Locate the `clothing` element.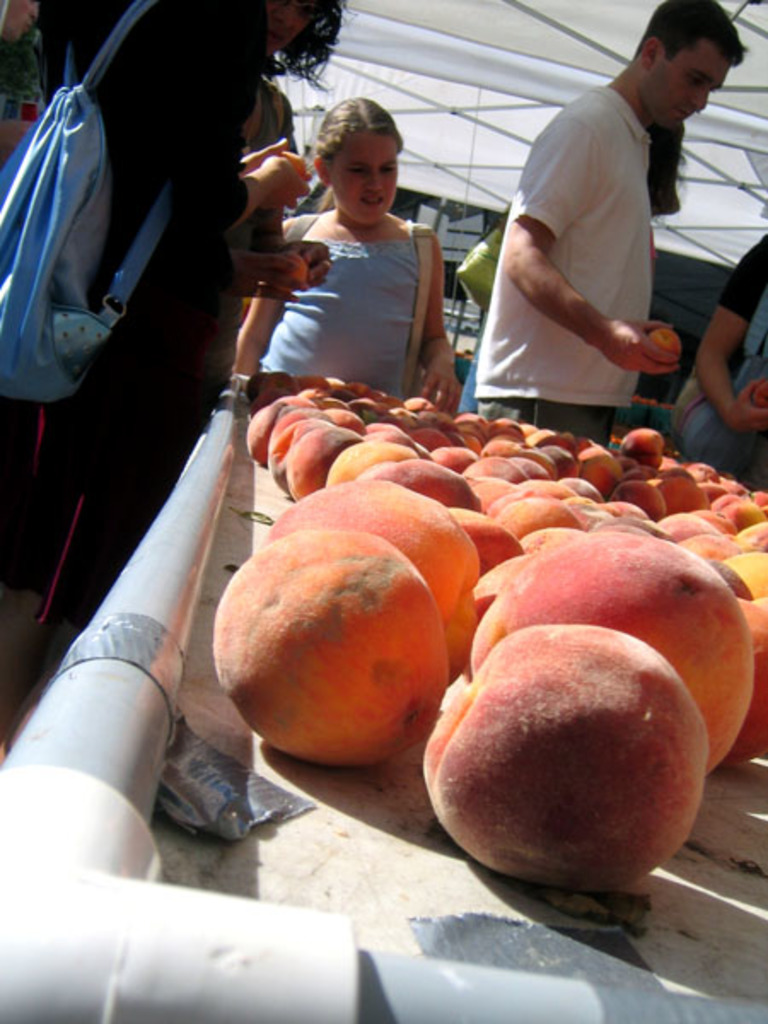
Element bbox: (x1=278, y1=220, x2=435, y2=423).
